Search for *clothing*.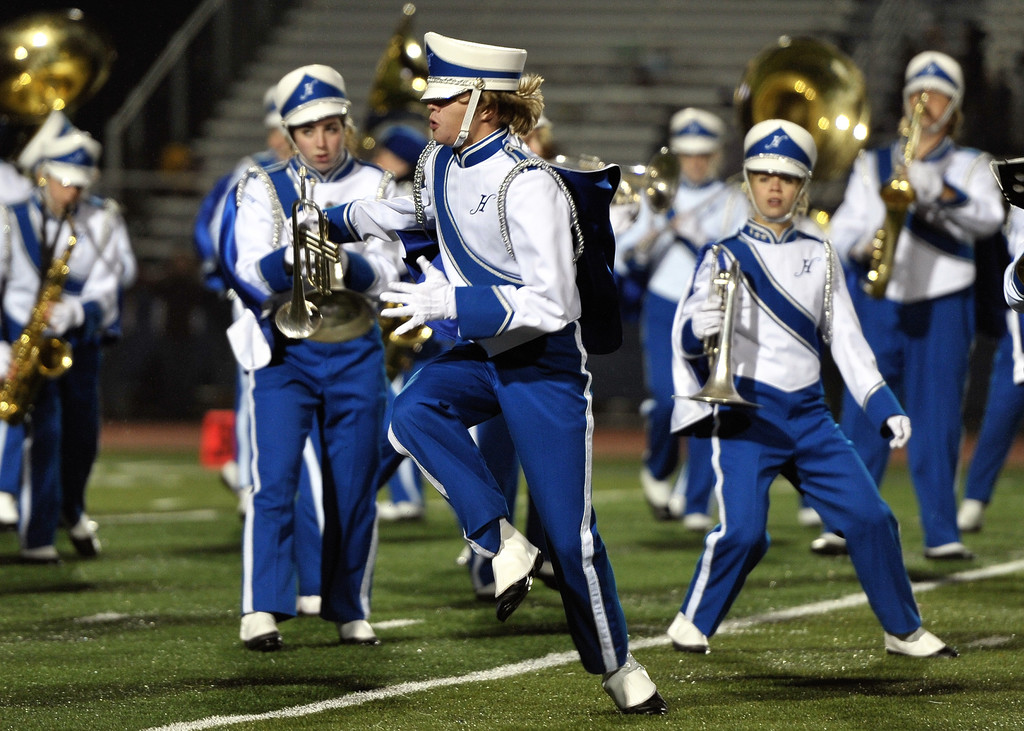
Found at select_region(465, 148, 572, 543).
